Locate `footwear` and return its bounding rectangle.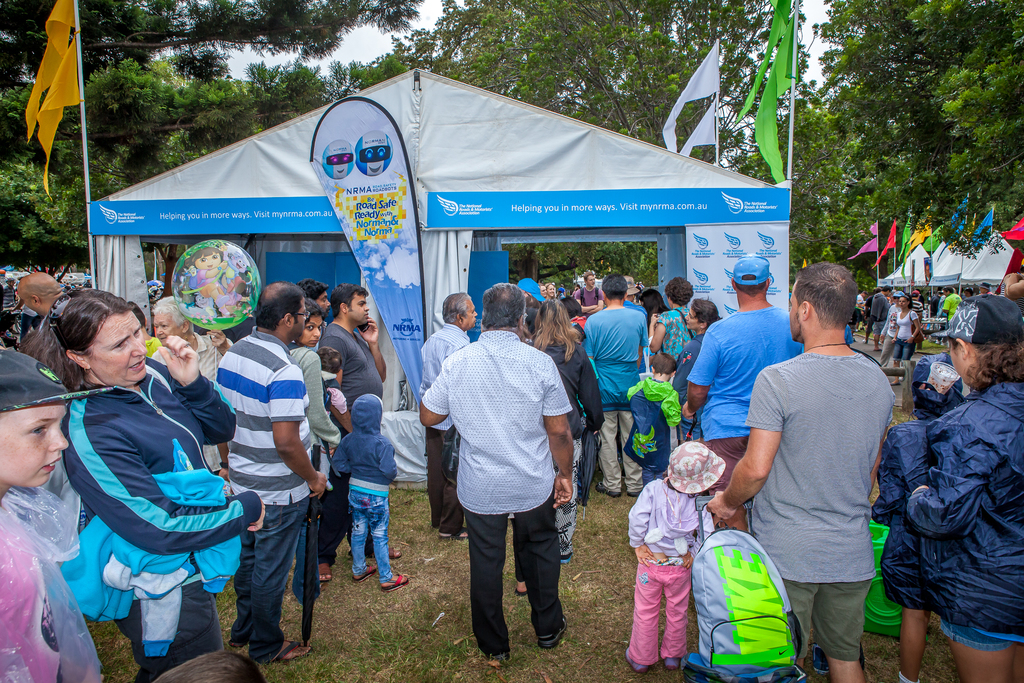
x1=477 y1=650 x2=508 y2=673.
